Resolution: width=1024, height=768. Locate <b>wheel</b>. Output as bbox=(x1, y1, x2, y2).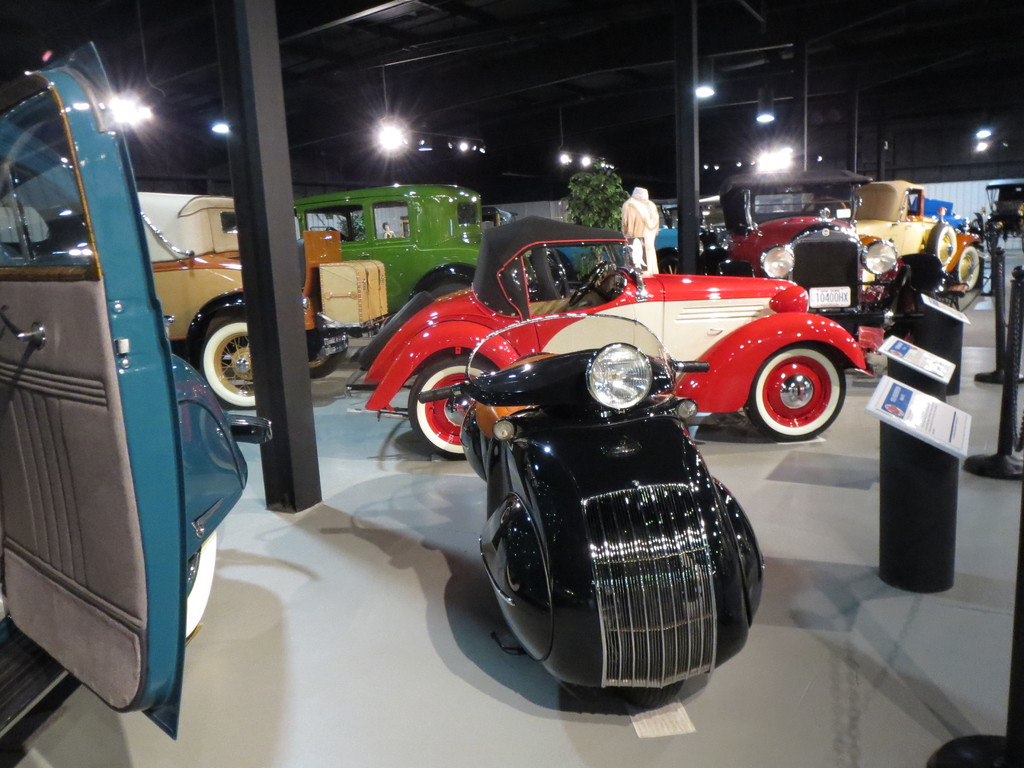
bbox=(742, 347, 849, 437).
